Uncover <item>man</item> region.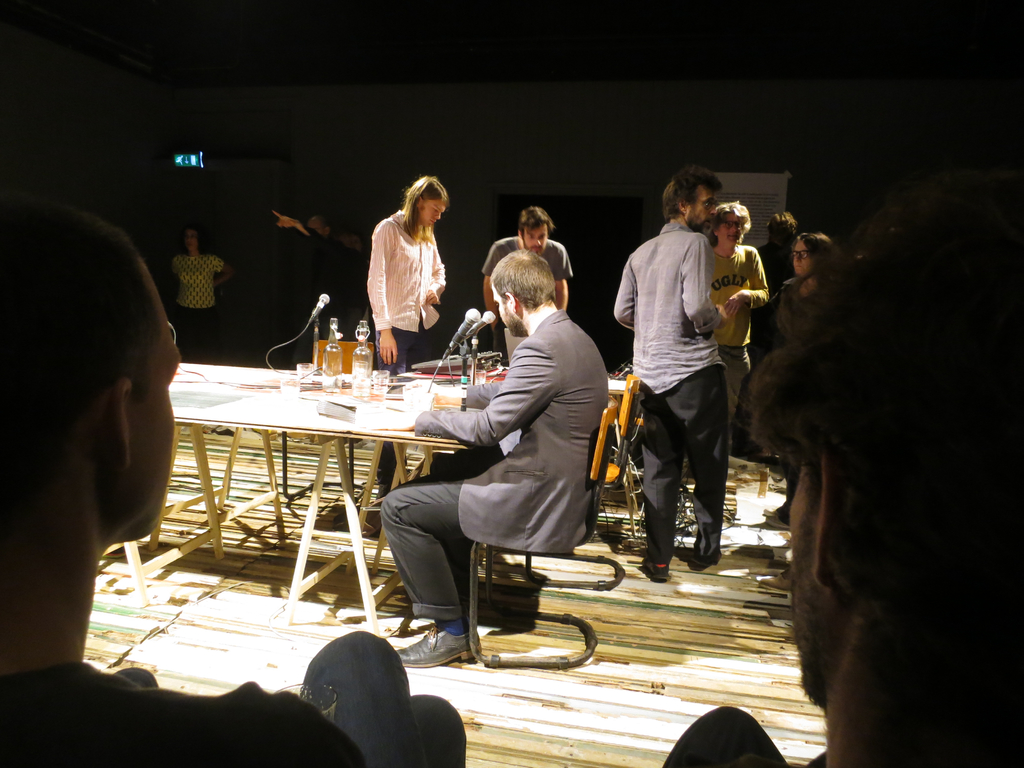
Uncovered: left=376, top=246, right=609, bottom=668.
